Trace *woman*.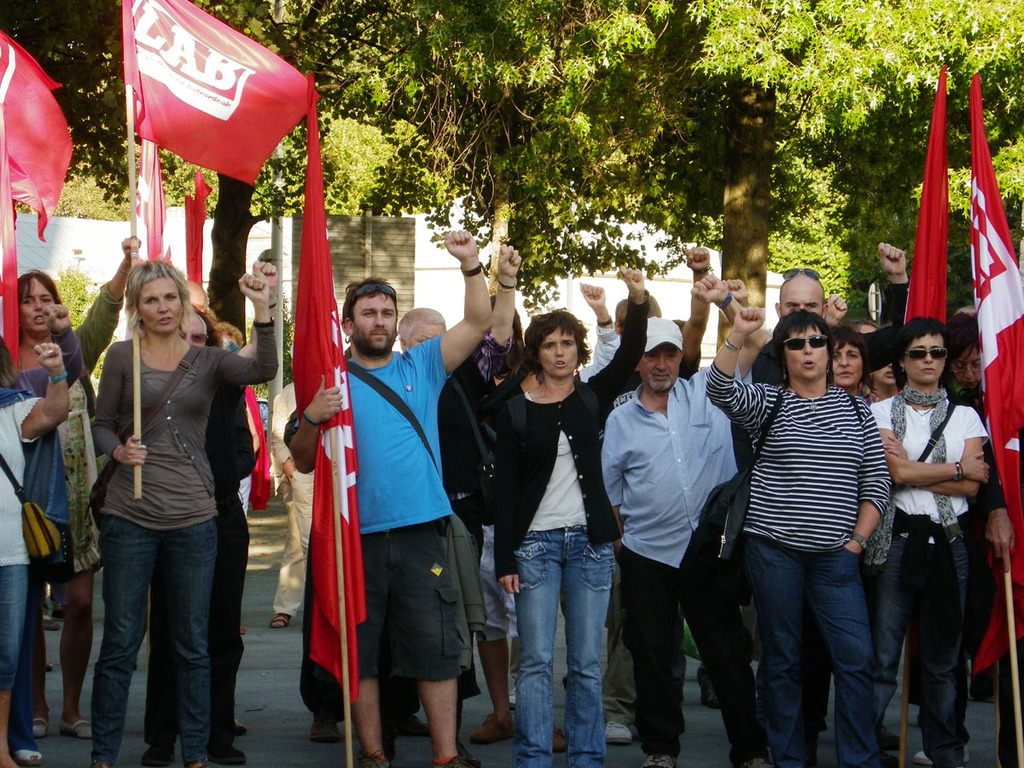
Traced to crop(17, 230, 143, 738).
